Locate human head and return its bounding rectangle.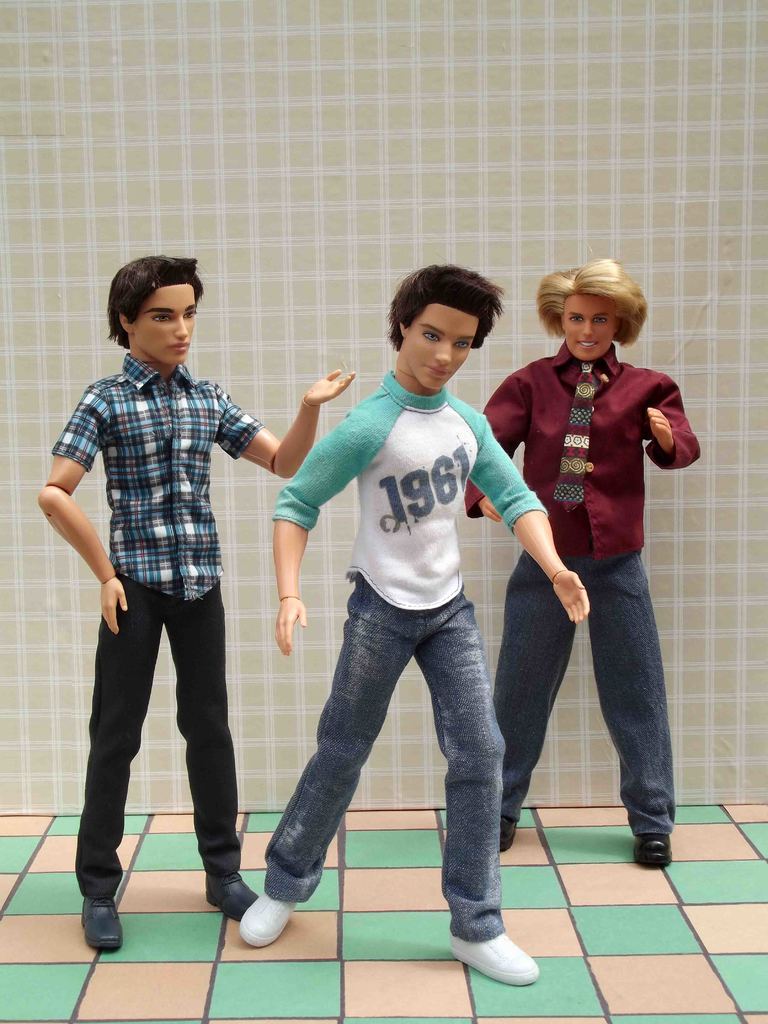
Rect(382, 256, 508, 392).
